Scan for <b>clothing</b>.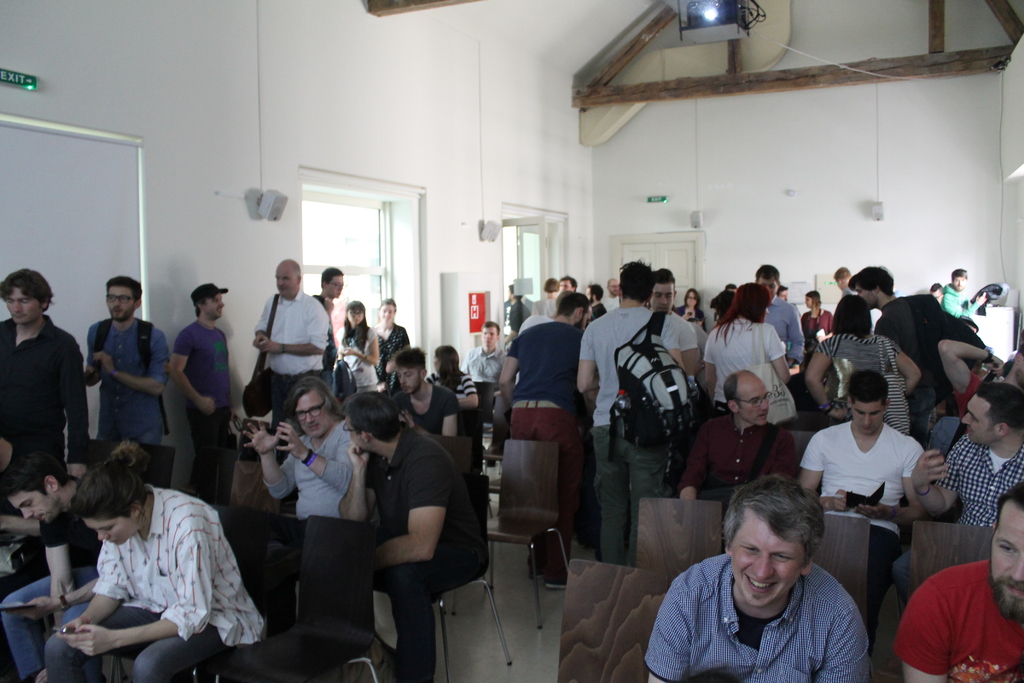
Scan result: left=681, top=407, right=801, bottom=504.
